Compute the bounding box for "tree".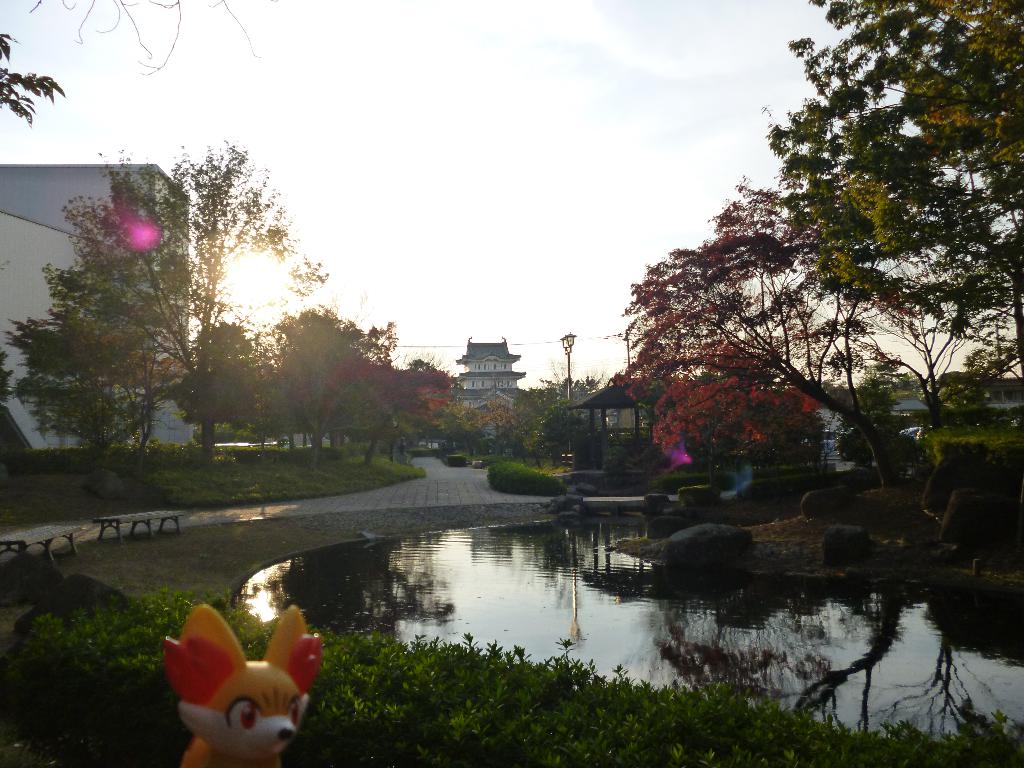
(x1=467, y1=388, x2=518, y2=463).
